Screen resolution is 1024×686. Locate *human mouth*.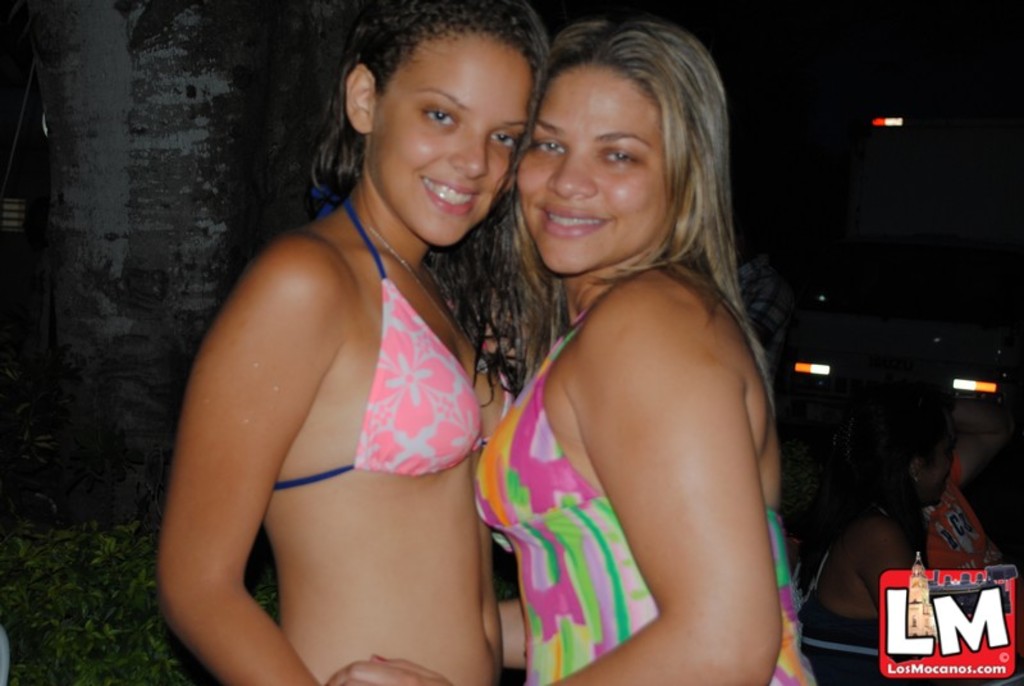
541:203:609:239.
